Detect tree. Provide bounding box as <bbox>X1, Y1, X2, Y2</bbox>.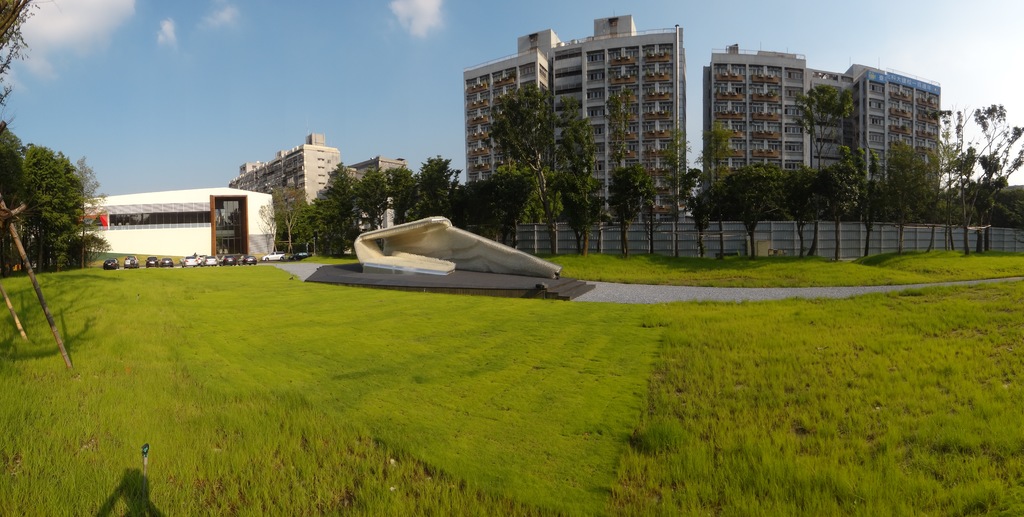
<bbox>304, 190, 342, 259</bbox>.
